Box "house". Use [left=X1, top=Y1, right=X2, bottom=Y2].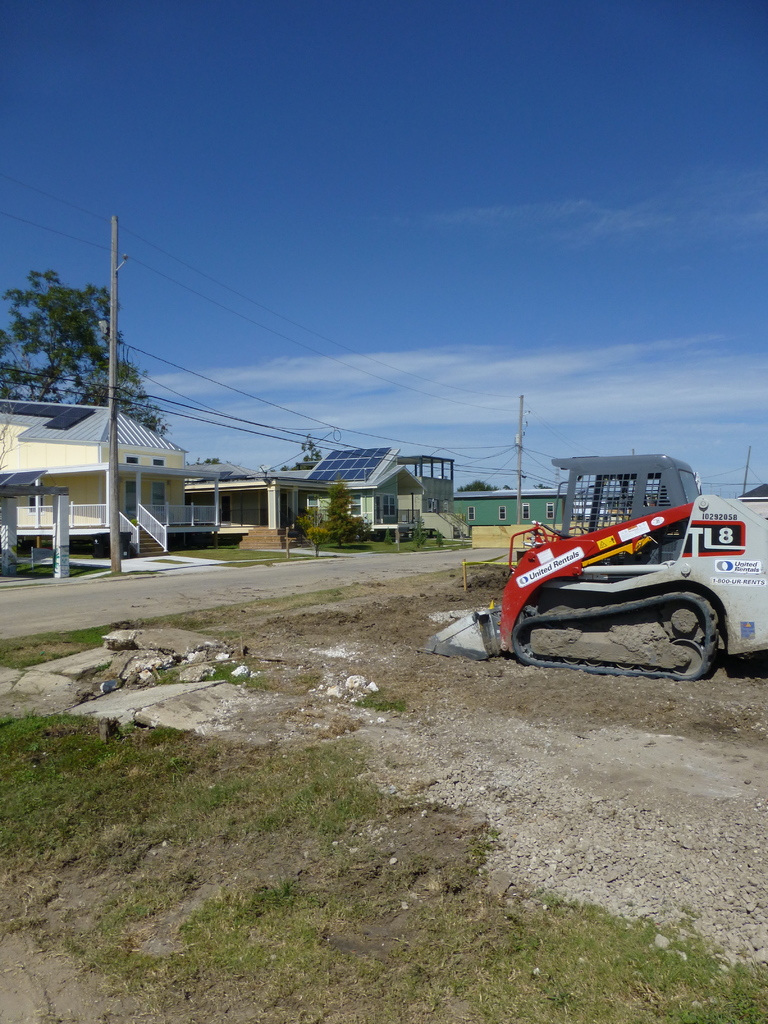
[left=0, top=403, right=193, bottom=550].
